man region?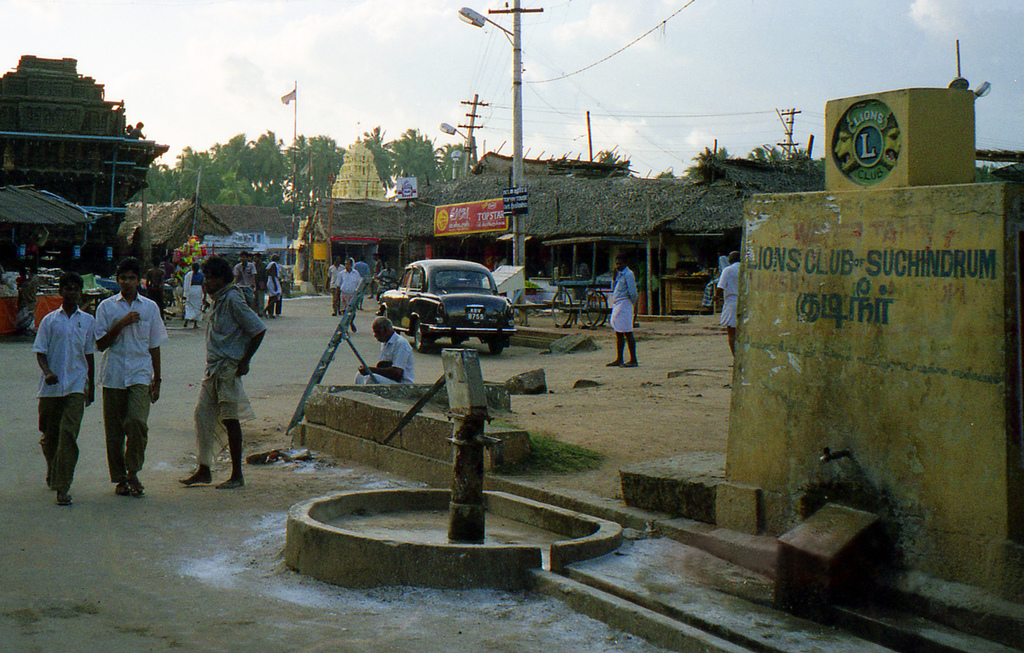
box(336, 259, 357, 326)
